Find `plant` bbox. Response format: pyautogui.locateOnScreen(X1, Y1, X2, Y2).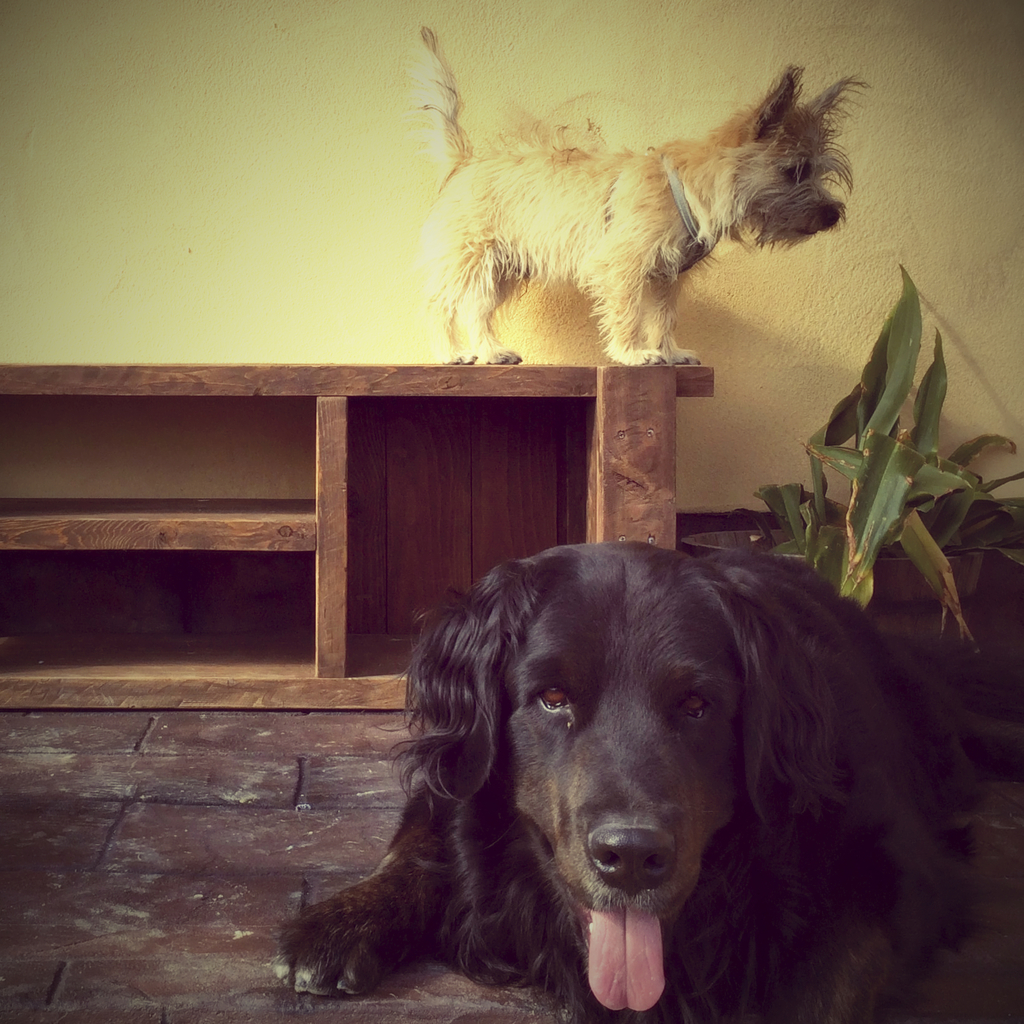
pyautogui.locateOnScreen(746, 264, 1018, 643).
